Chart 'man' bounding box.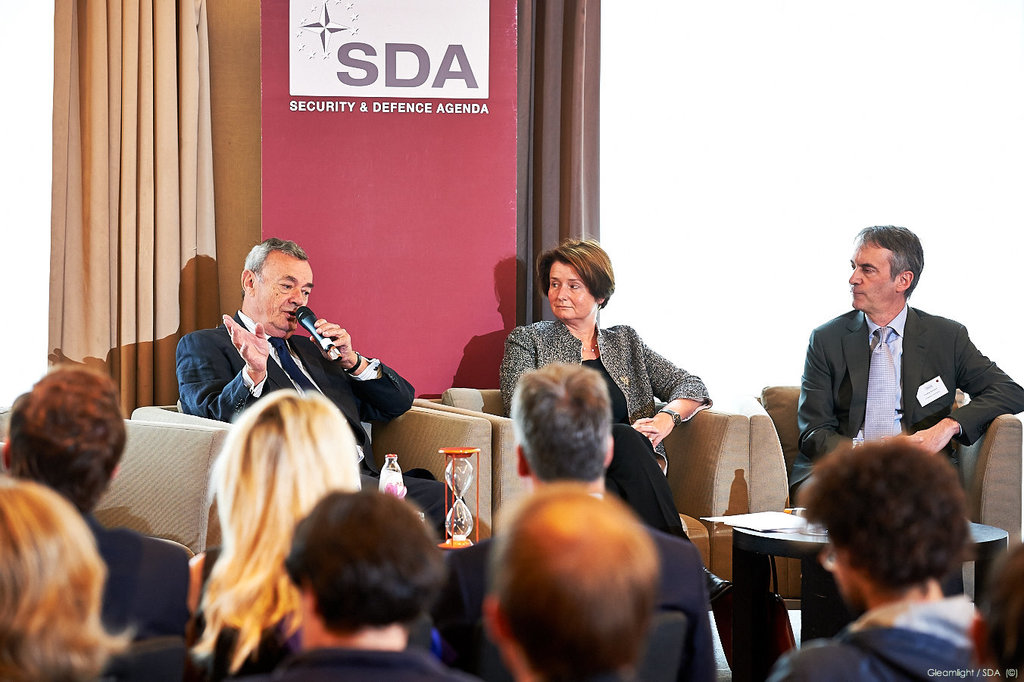
Charted: box=[174, 233, 464, 545].
